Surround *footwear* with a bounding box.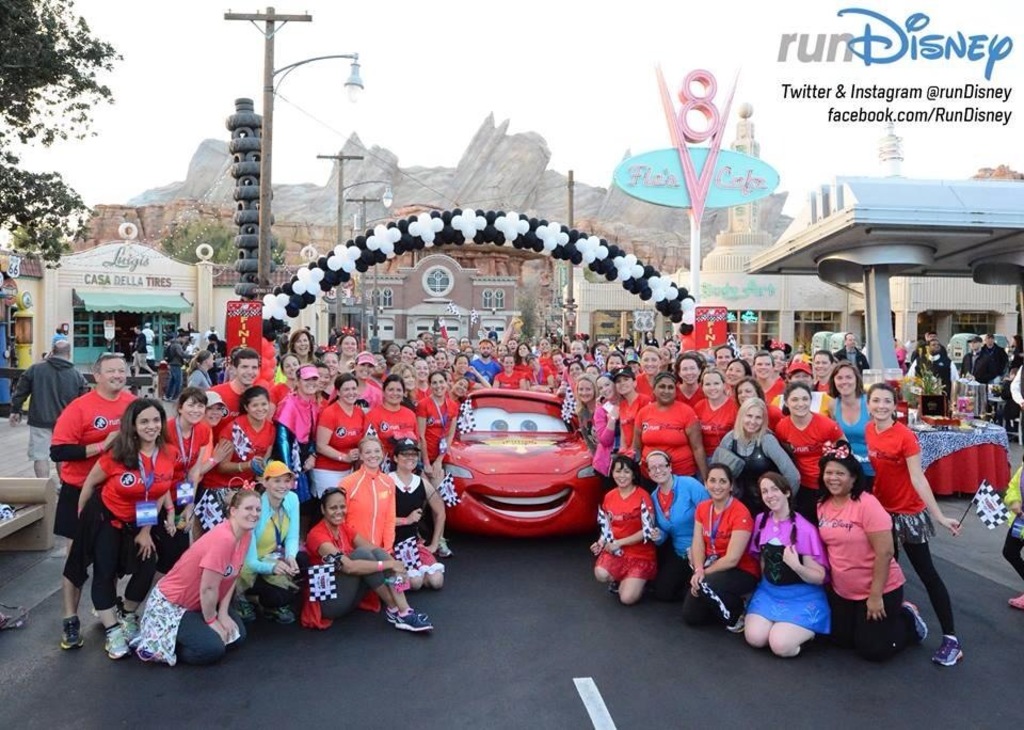
(x1=119, y1=613, x2=139, y2=639).
